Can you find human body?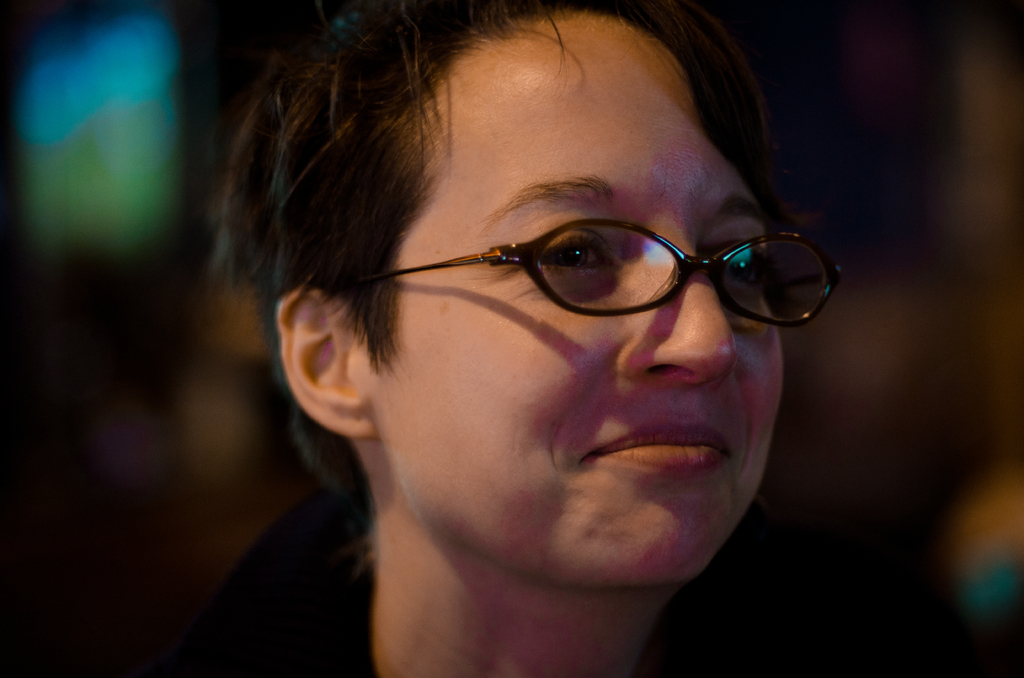
Yes, bounding box: select_region(198, 0, 838, 677).
